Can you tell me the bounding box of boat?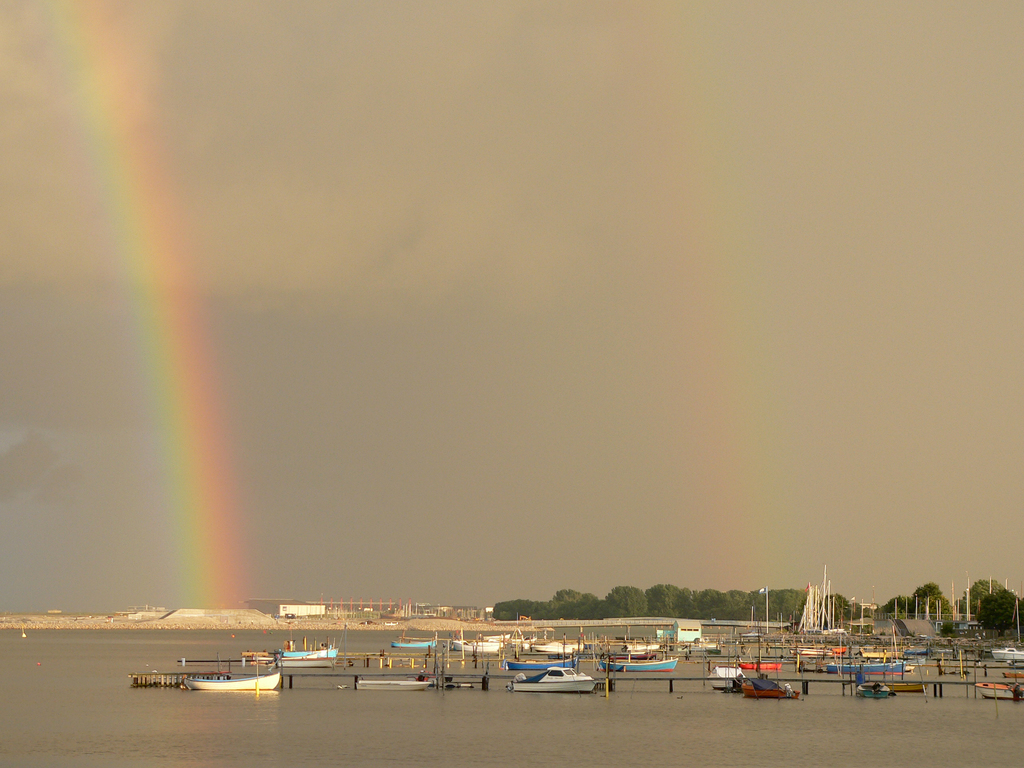
bbox=(392, 641, 436, 654).
